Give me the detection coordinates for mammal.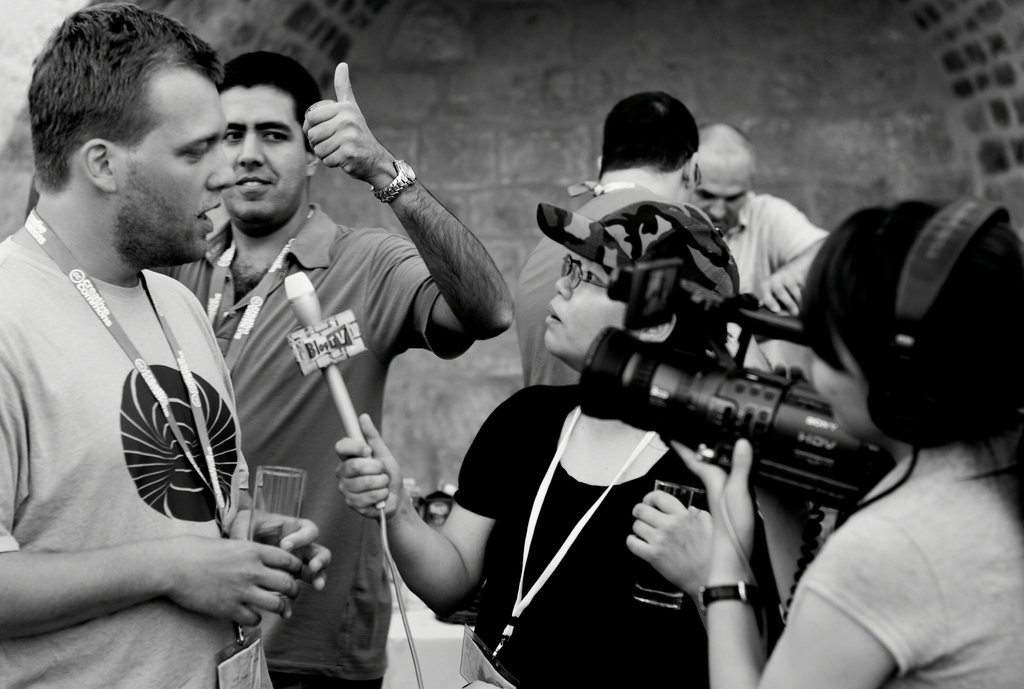
x1=685, y1=118, x2=840, y2=372.
